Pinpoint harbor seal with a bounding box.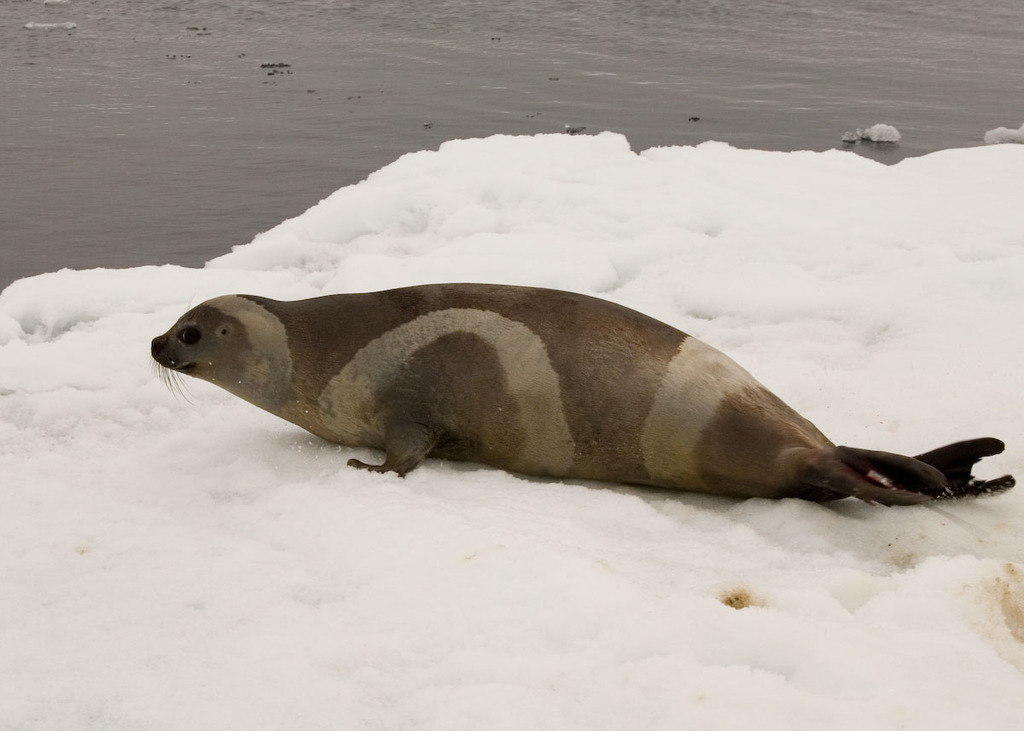
bbox=[151, 287, 1018, 511].
